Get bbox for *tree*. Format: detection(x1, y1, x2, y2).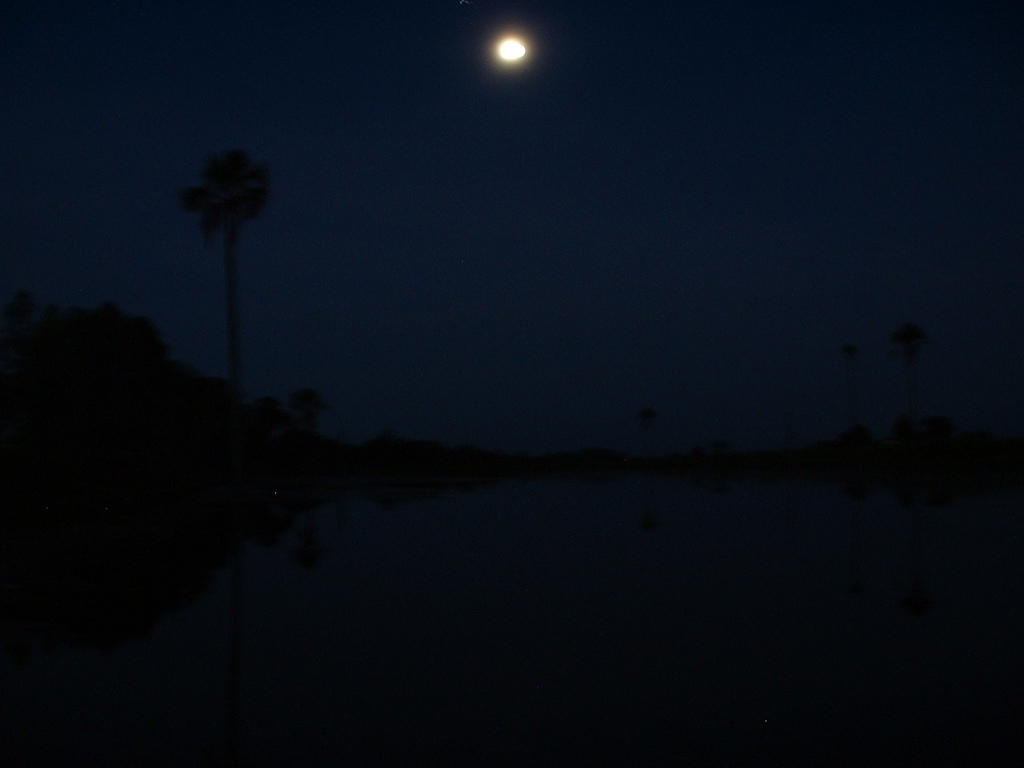
detection(178, 150, 272, 400).
